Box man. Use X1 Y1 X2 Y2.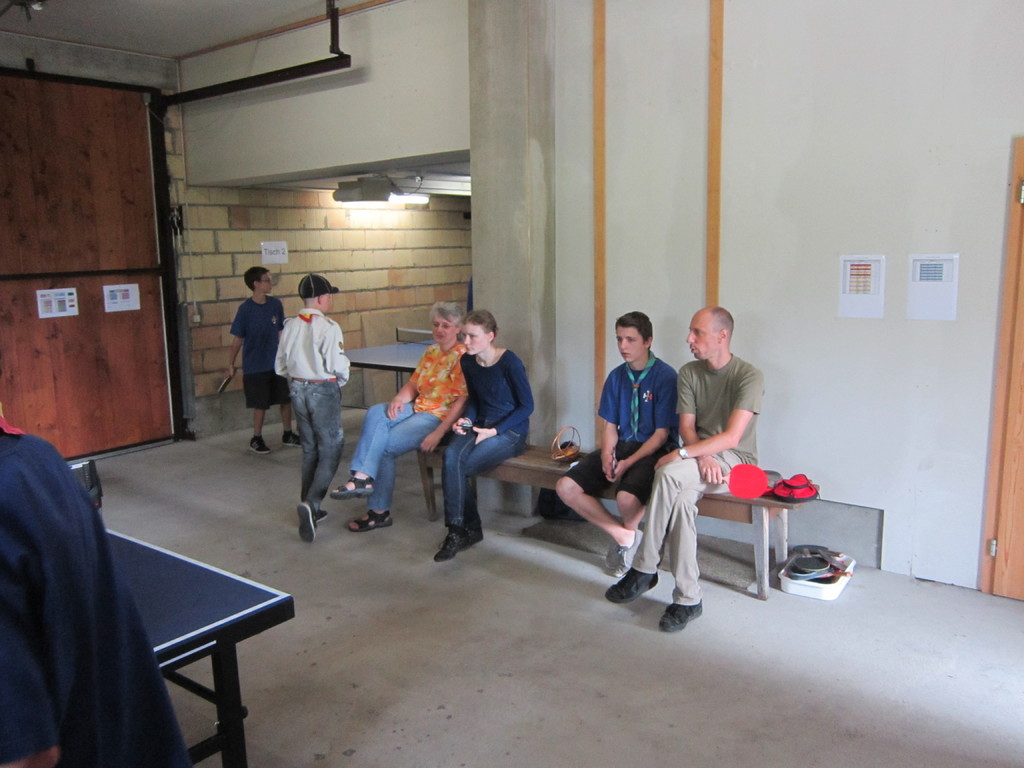
554 309 680 579.
